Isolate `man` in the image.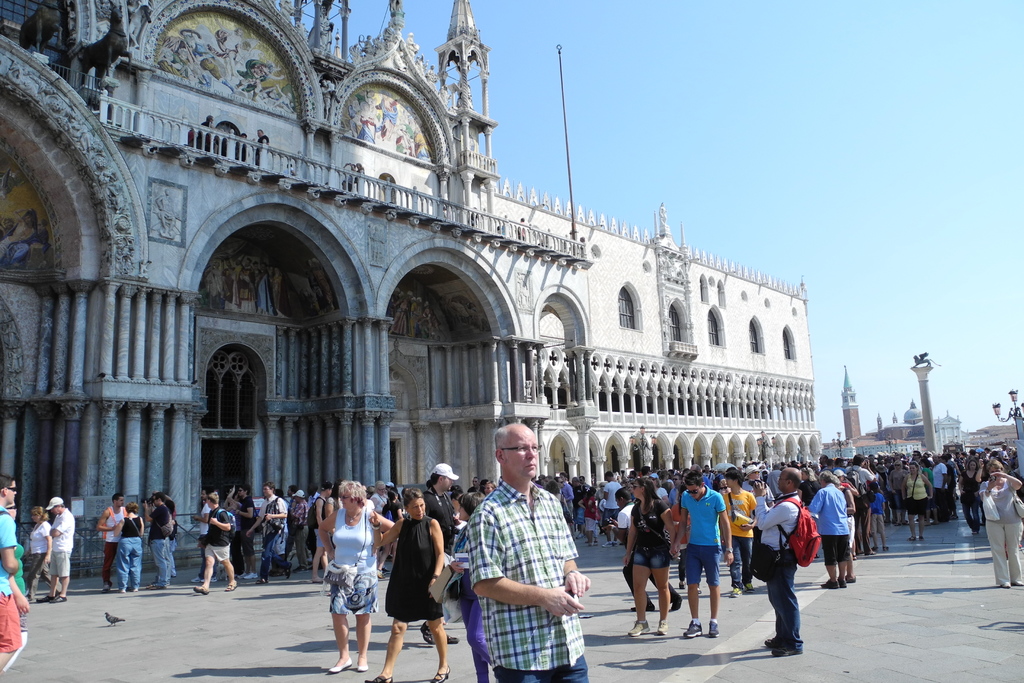
Isolated region: pyautogui.locateOnScreen(670, 470, 737, 641).
